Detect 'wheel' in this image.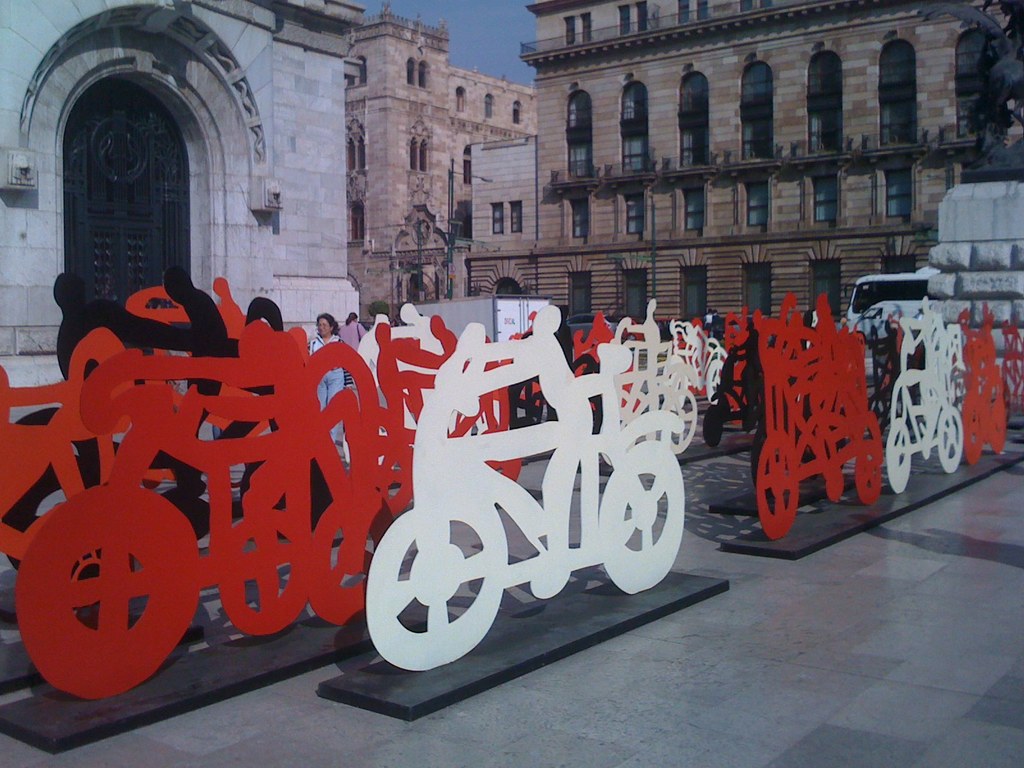
Detection: {"left": 758, "top": 430, "right": 799, "bottom": 540}.
